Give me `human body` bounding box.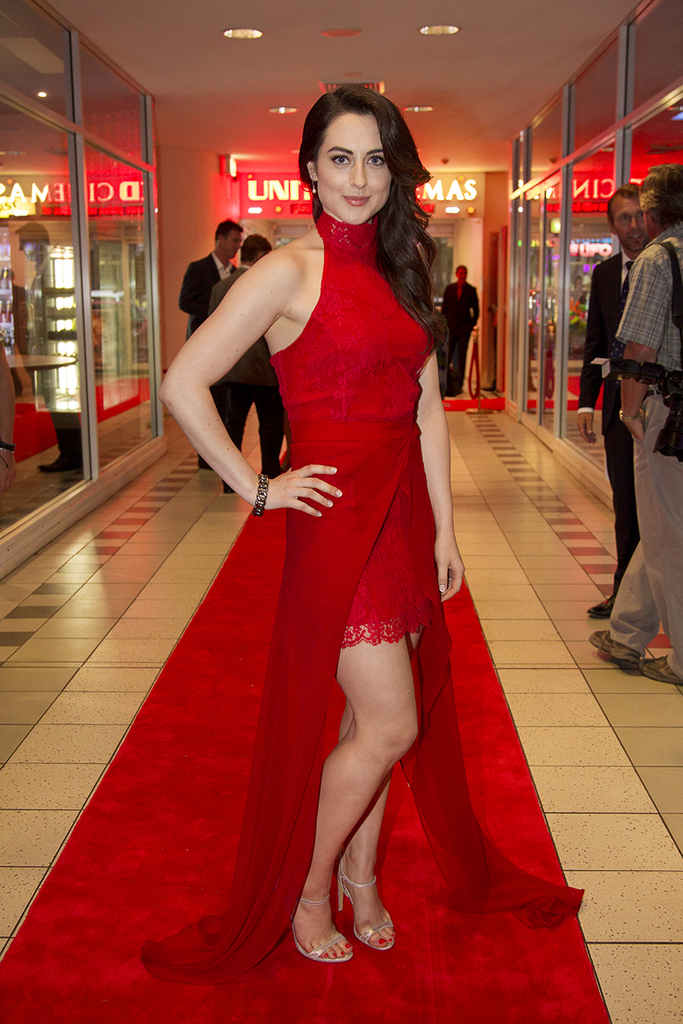
<box>170,247,226,460</box>.
